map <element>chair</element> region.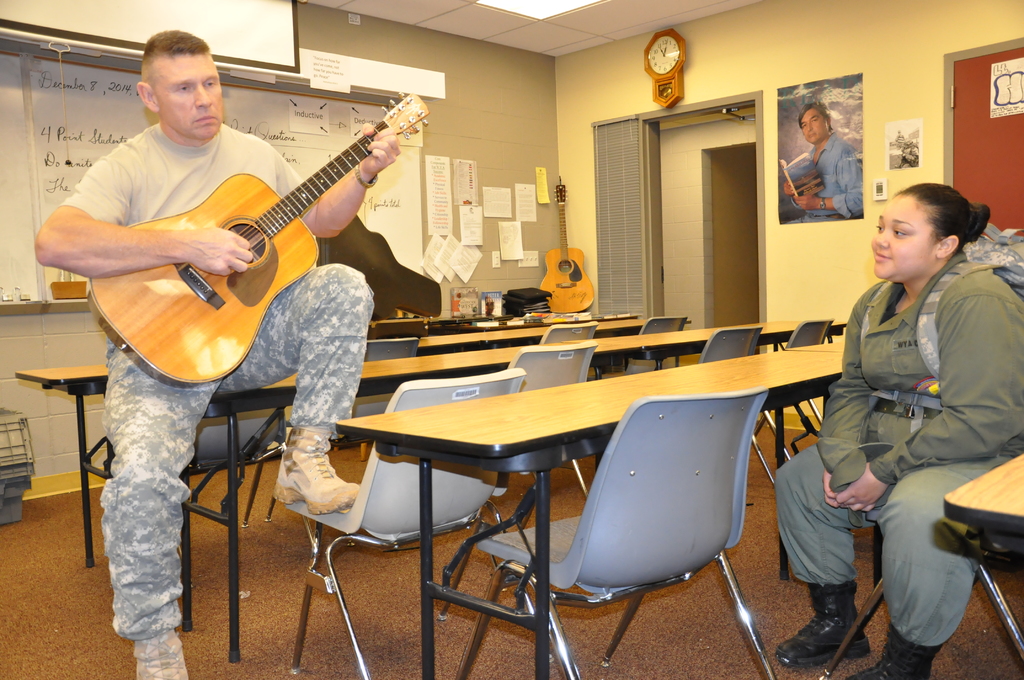
Mapped to (x1=269, y1=337, x2=424, y2=522).
